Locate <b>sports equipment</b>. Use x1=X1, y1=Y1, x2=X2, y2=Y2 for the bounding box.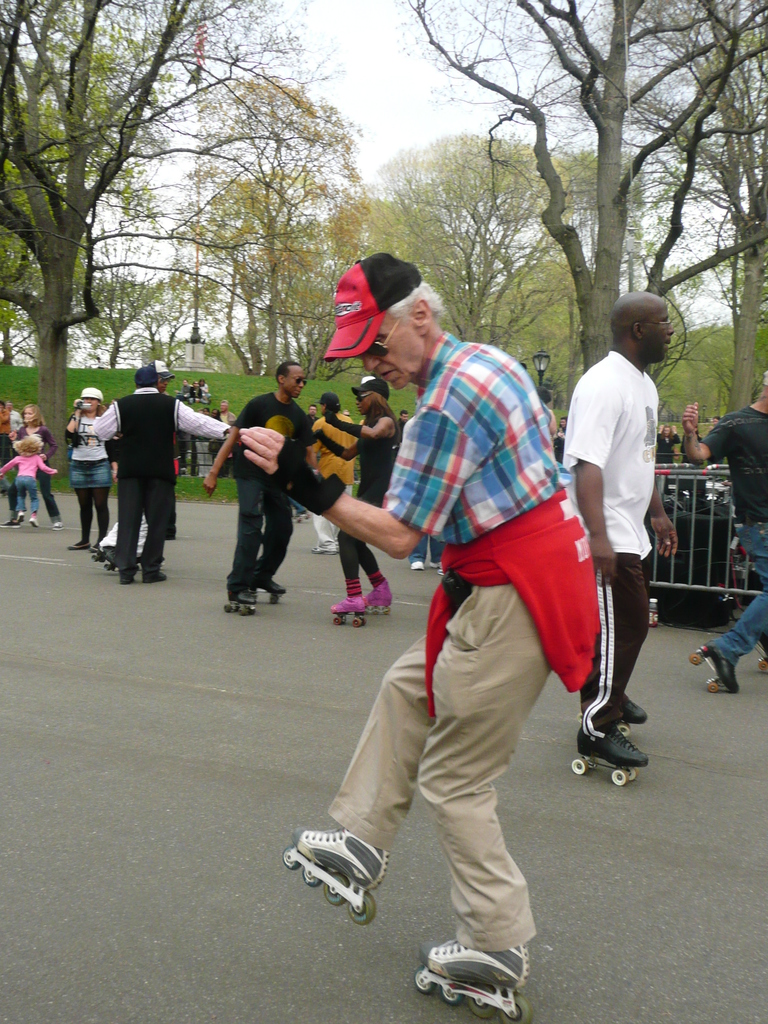
x1=292, y1=509, x2=310, y2=524.
